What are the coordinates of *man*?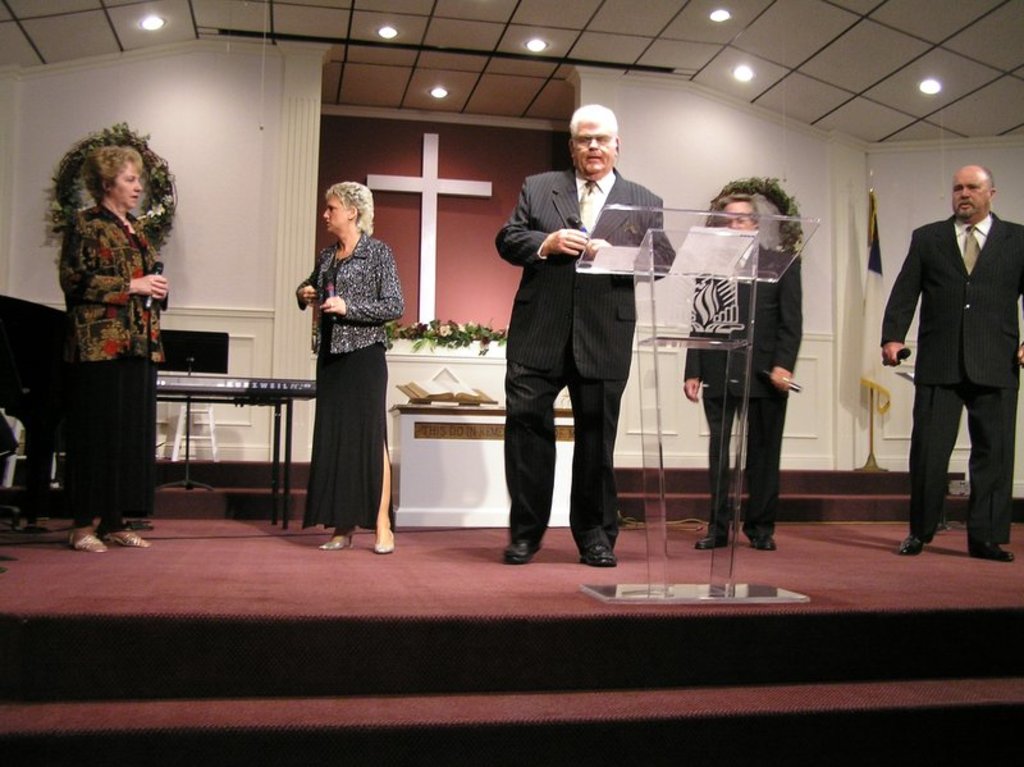
detection(488, 101, 671, 572).
